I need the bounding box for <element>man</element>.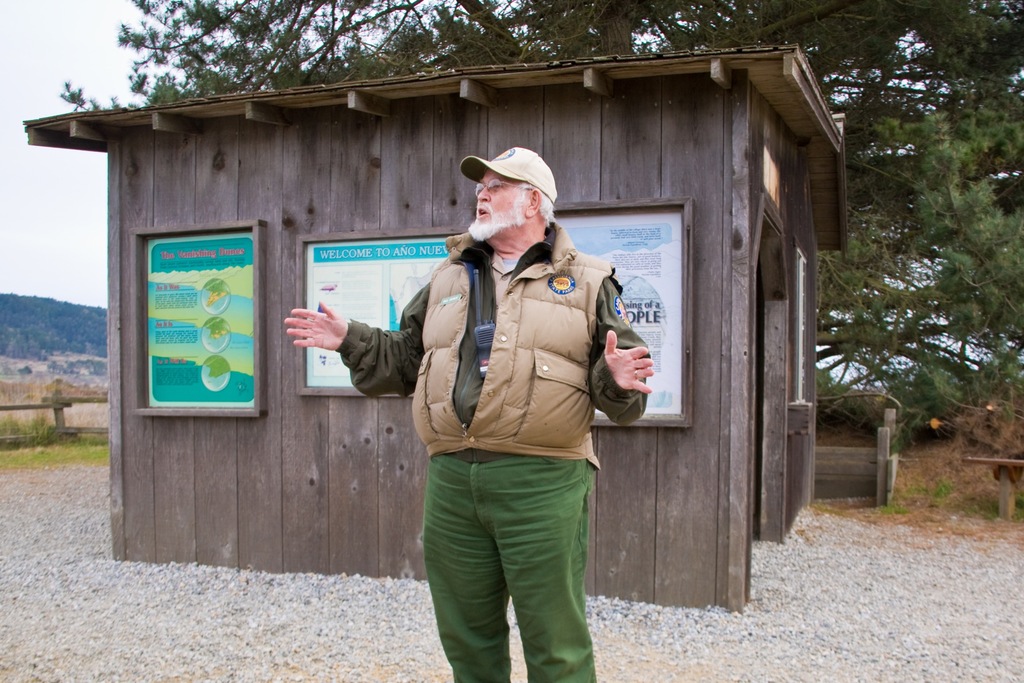
Here it is: locate(283, 145, 655, 682).
